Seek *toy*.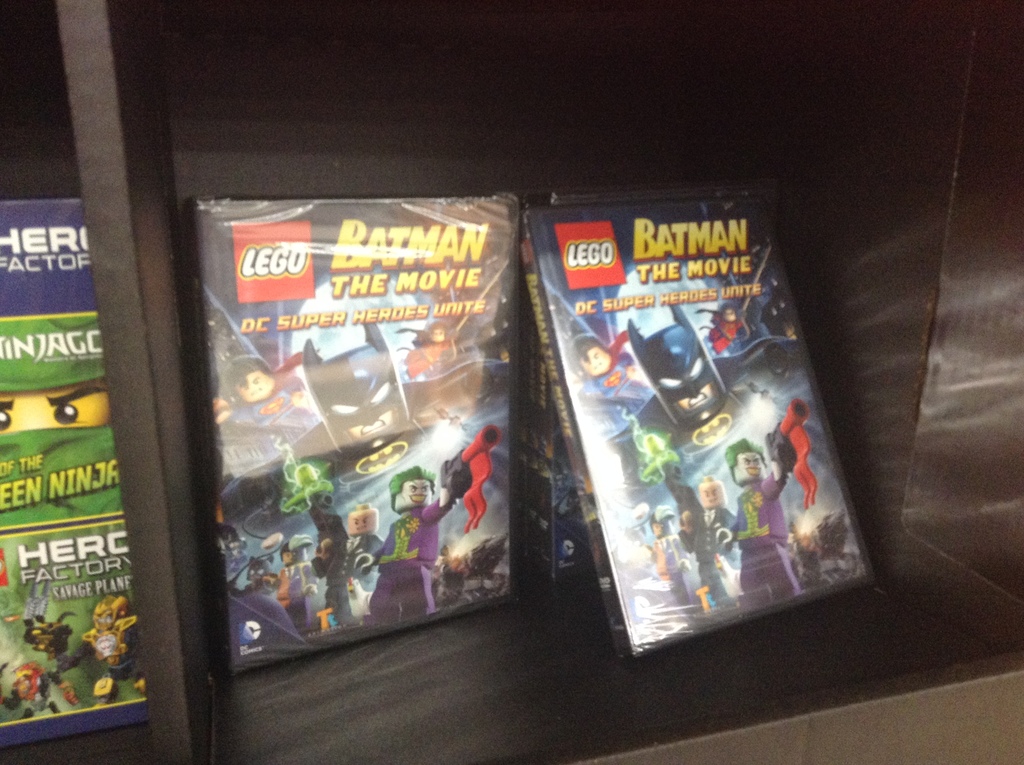
x1=696 y1=474 x2=747 y2=561.
